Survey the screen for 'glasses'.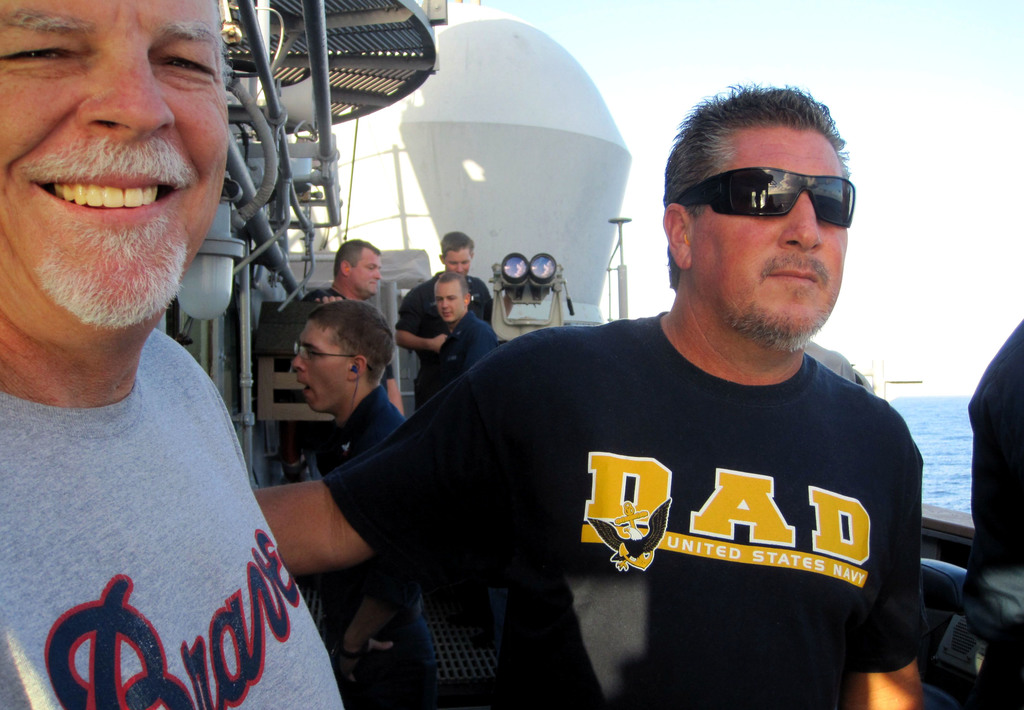
Survey found: crop(288, 347, 367, 369).
